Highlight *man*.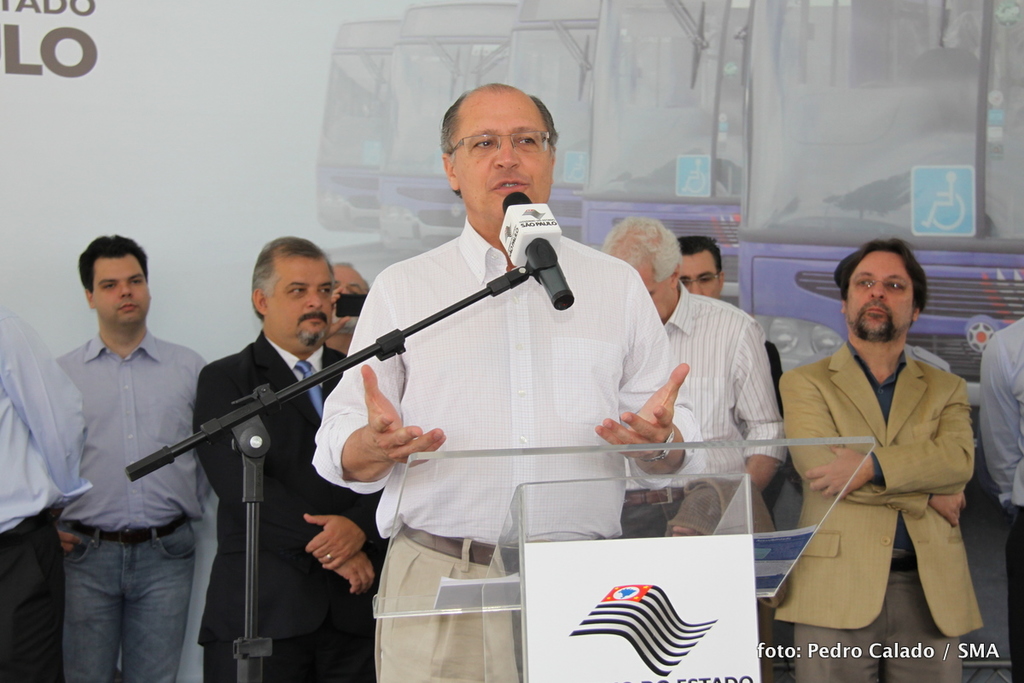
Highlighted region: [313,83,701,682].
